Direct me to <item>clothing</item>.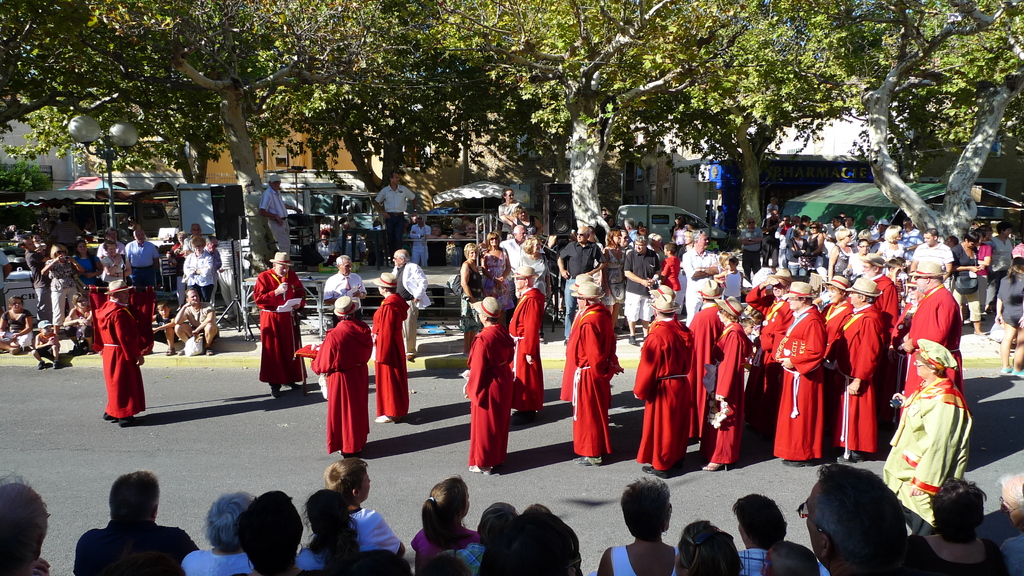
Direction: [260,182,289,255].
